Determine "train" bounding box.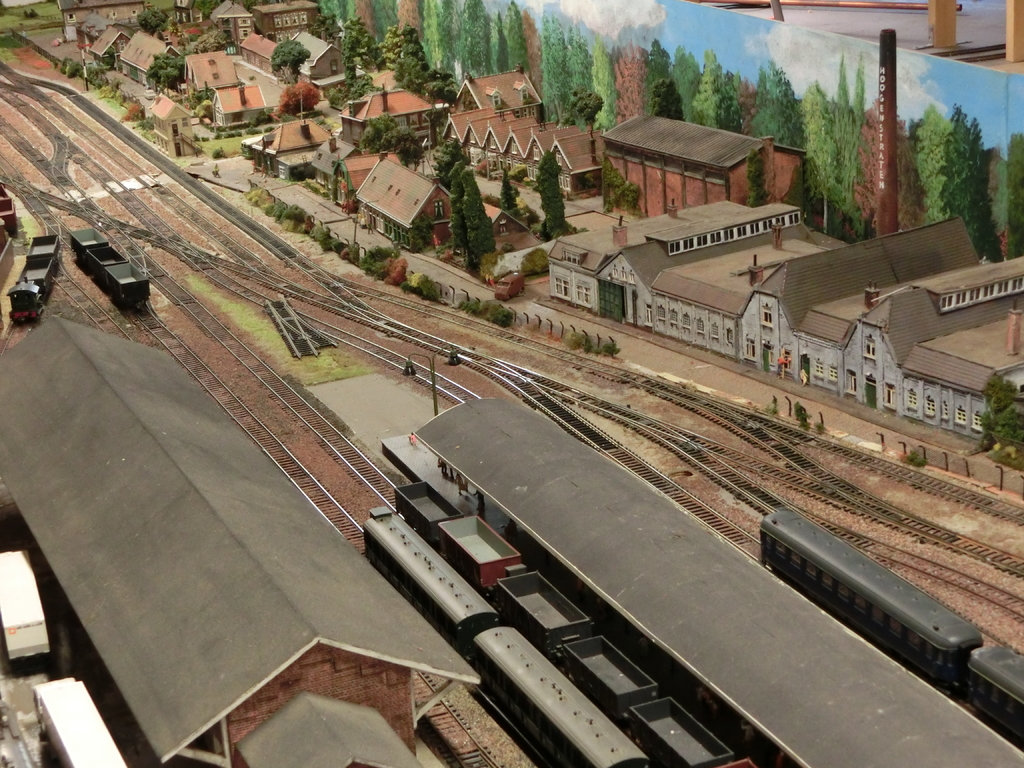
Determined: select_region(71, 228, 149, 307).
